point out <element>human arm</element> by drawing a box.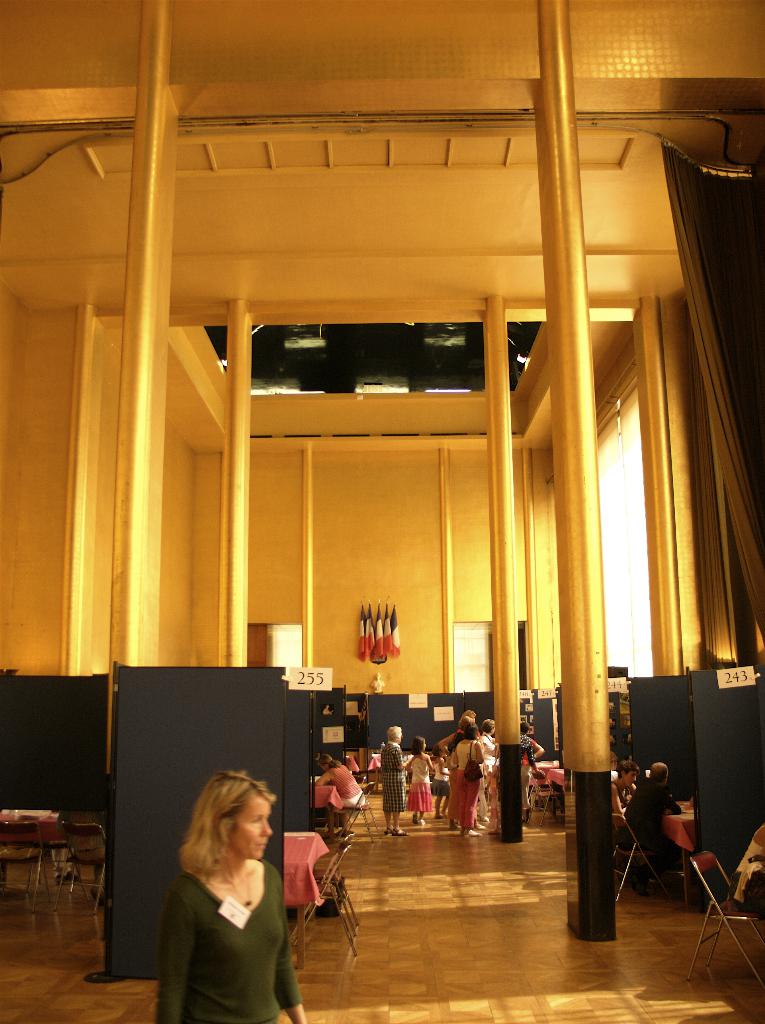
pyautogui.locateOnScreen(405, 753, 414, 769).
